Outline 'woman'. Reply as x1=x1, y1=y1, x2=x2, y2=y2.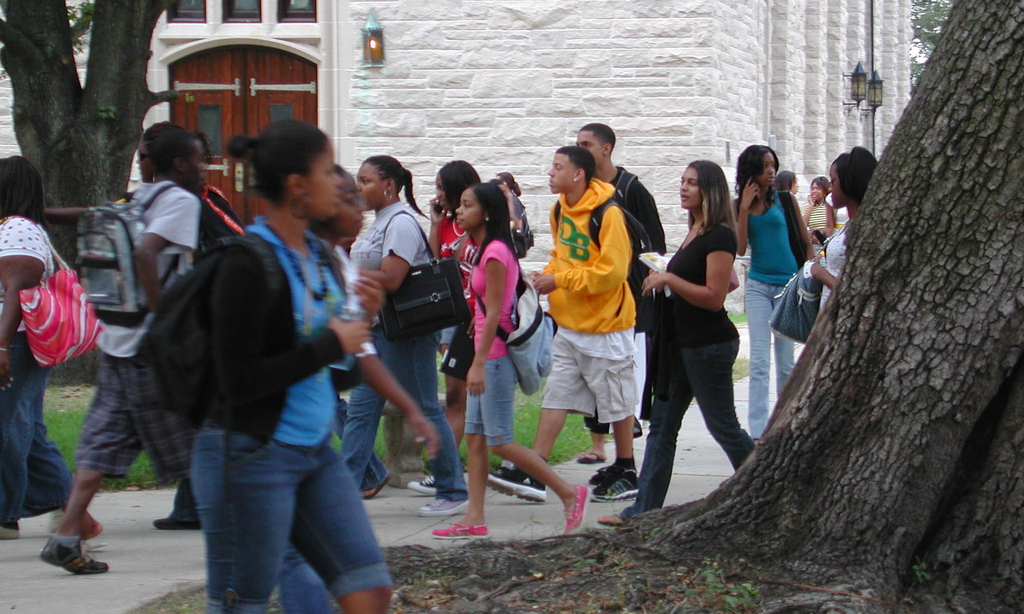
x1=731, y1=145, x2=812, y2=442.
